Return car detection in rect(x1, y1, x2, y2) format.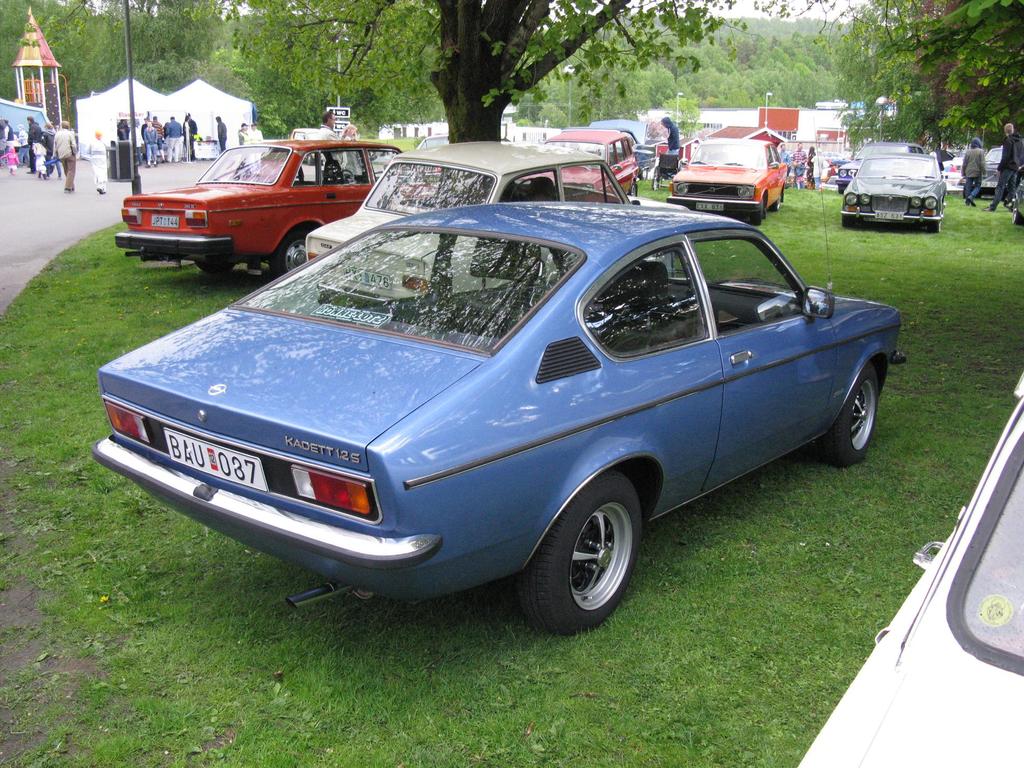
rect(834, 140, 925, 194).
